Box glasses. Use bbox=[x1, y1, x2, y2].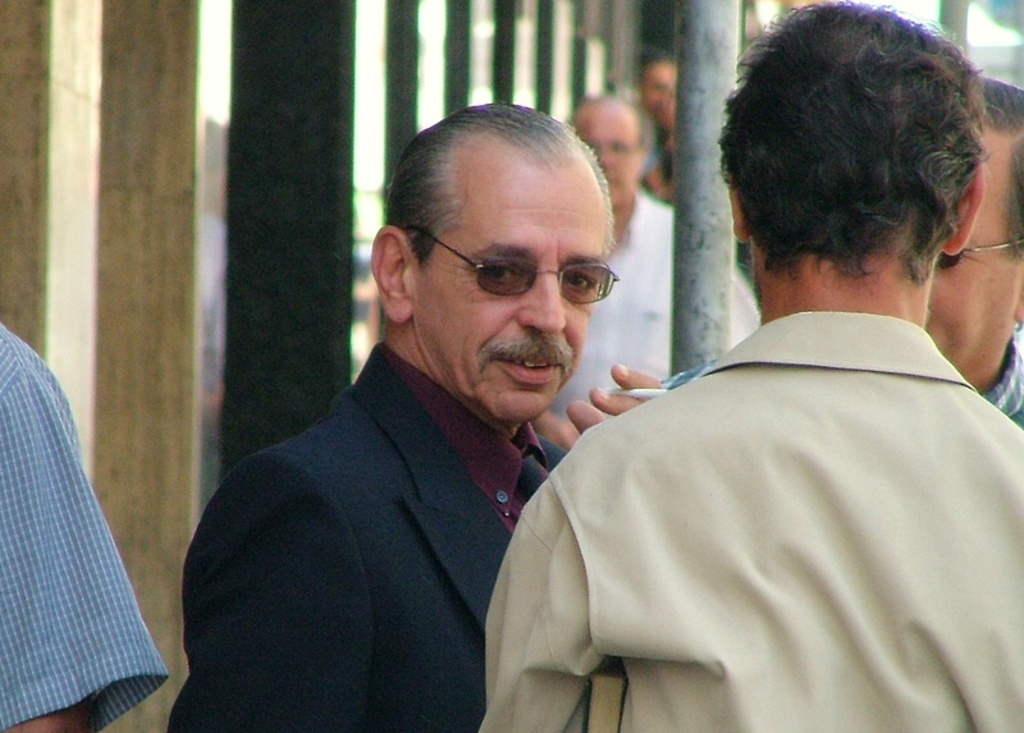
bbox=[412, 232, 635, 316].
